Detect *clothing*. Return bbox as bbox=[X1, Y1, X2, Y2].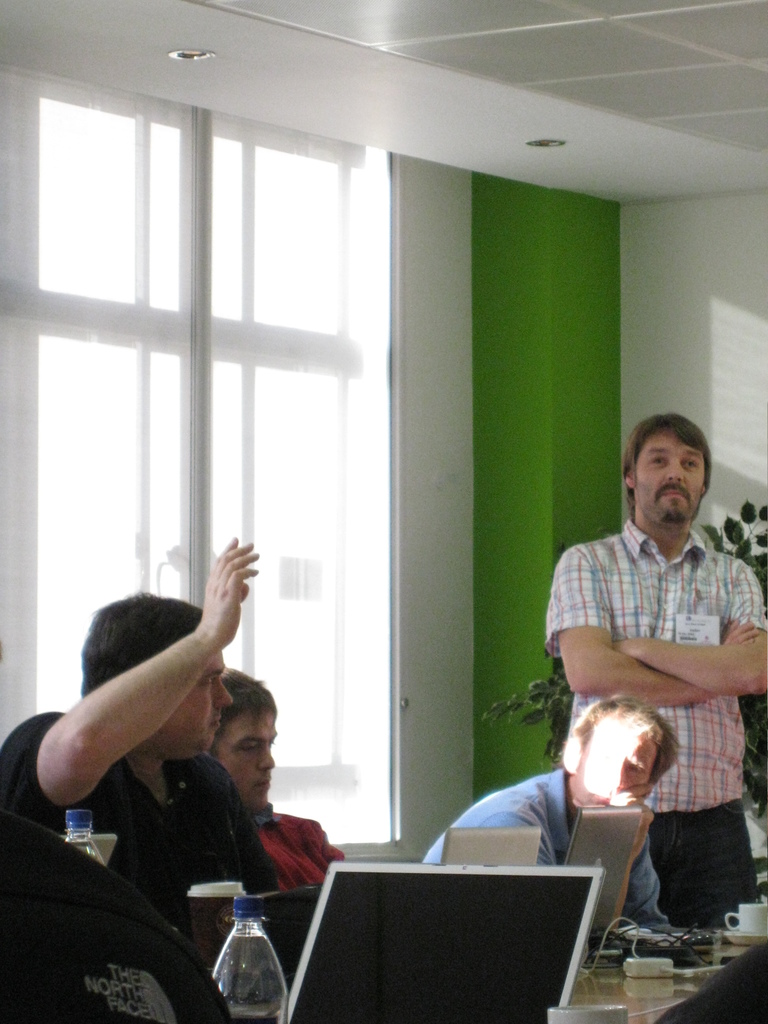
bbox=[250, 800, 347, 896].
